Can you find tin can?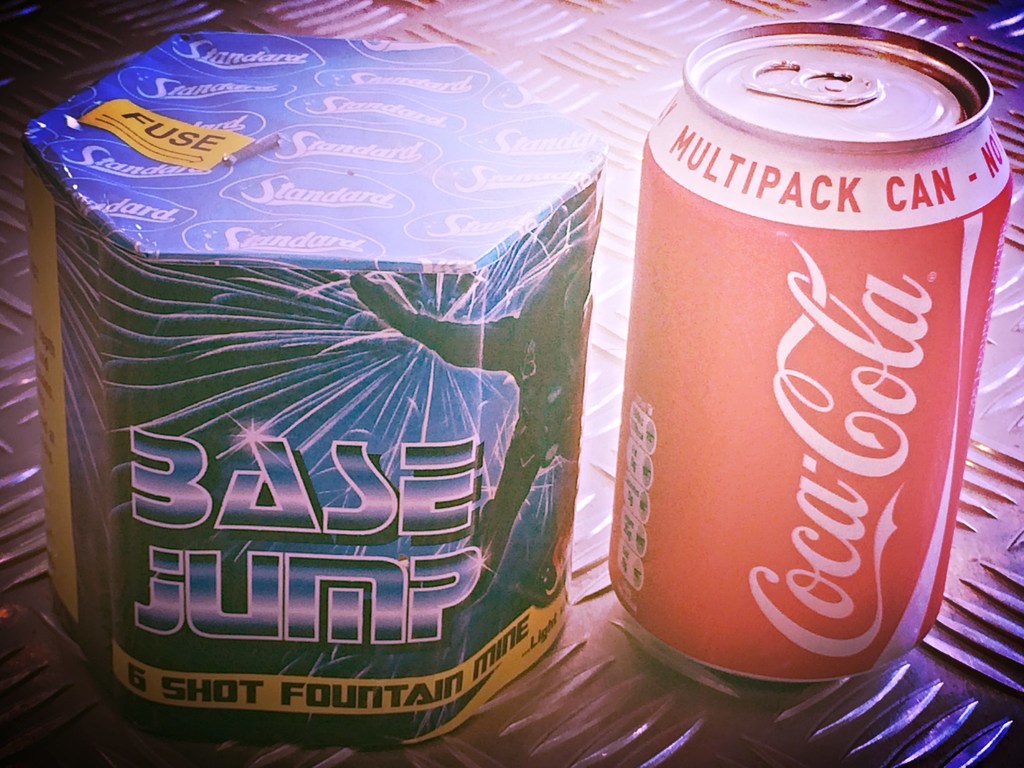
Yes, bounding box: select_region(604, 17, 1014, 694).
